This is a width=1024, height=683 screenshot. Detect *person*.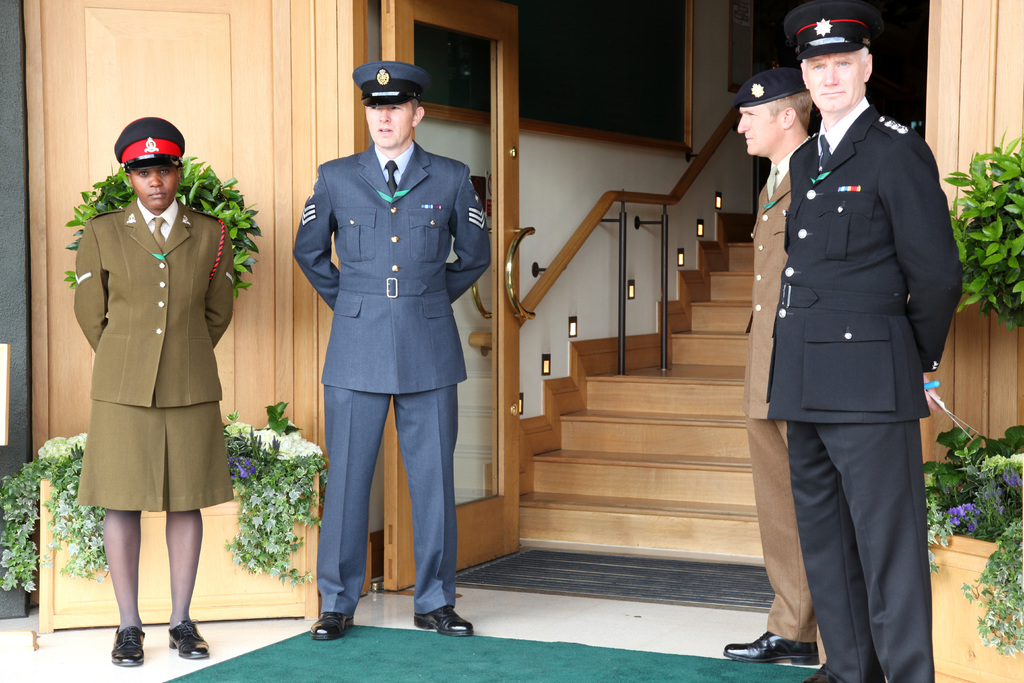
293/60/492/641.
